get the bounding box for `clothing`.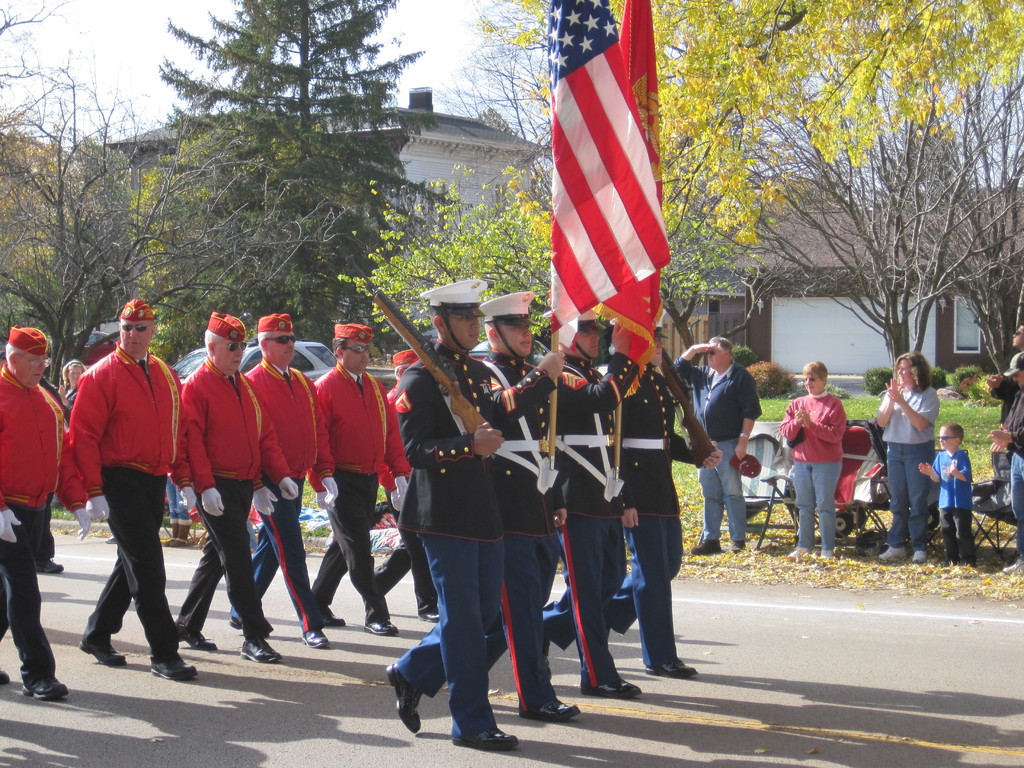
<bbox>1012, 375, 1023, 532</bbox>.
